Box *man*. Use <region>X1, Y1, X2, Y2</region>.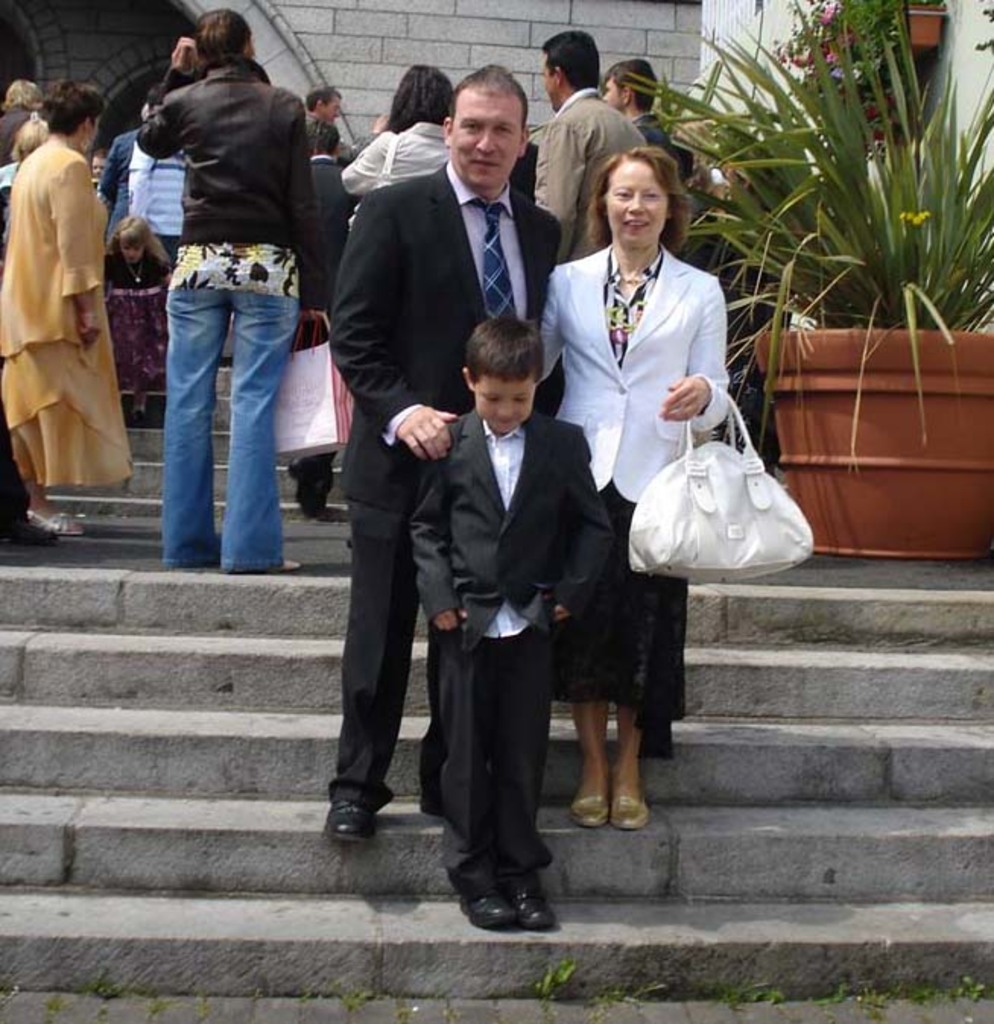
<region>597, 65, 696, 190</region>.
